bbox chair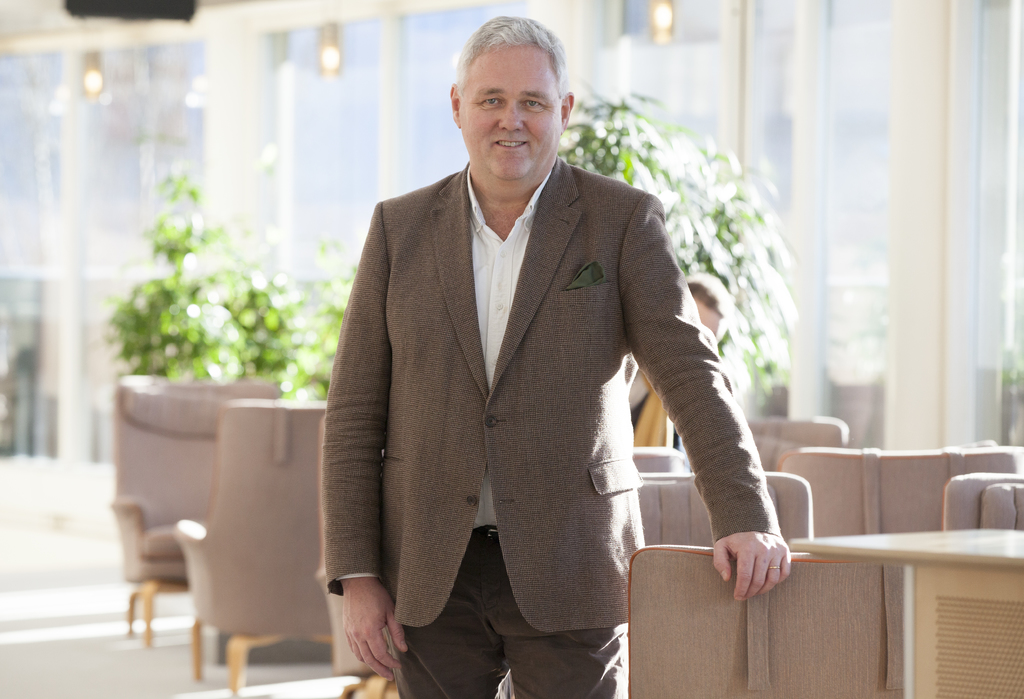
x1=741 y1=414 x2=851 y2=474
